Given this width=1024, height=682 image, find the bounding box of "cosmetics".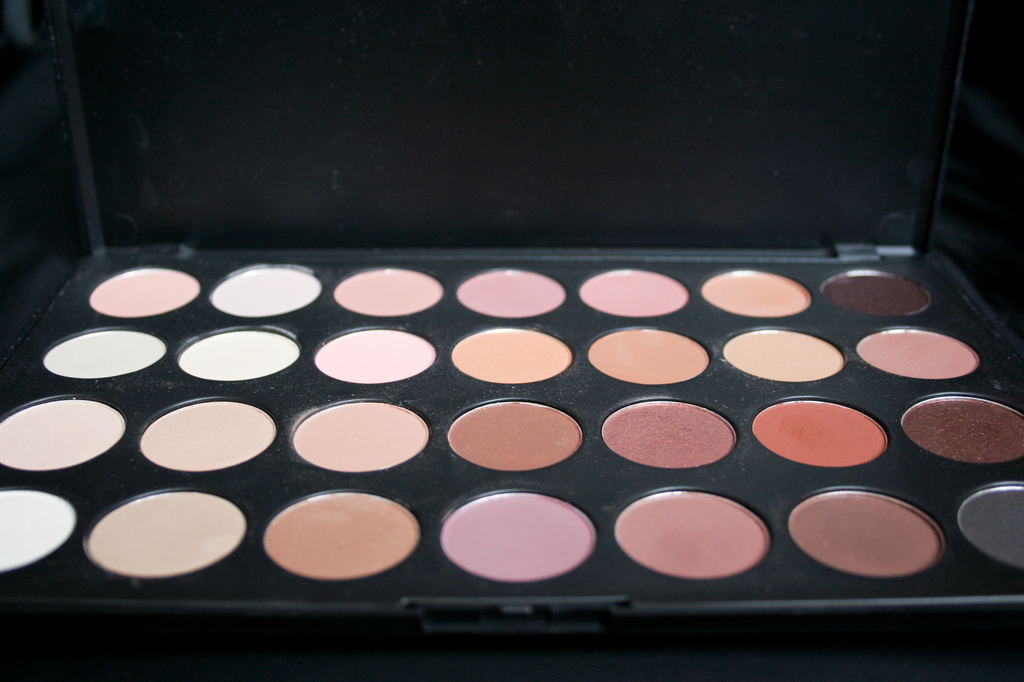
[left=438, top=484, right=599, bottom=583].
